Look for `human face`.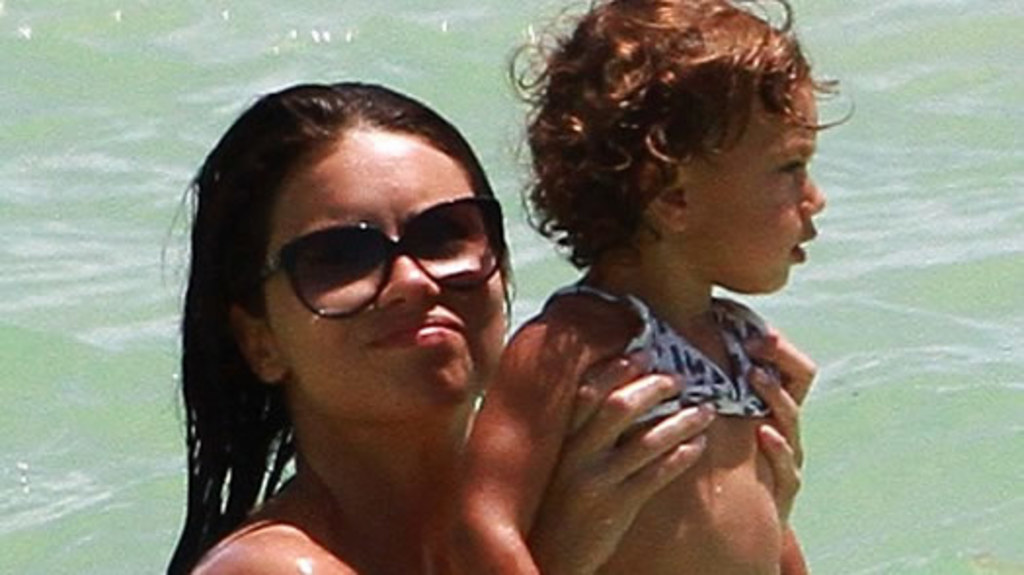
Found: region(690, 92, 823, 290).
